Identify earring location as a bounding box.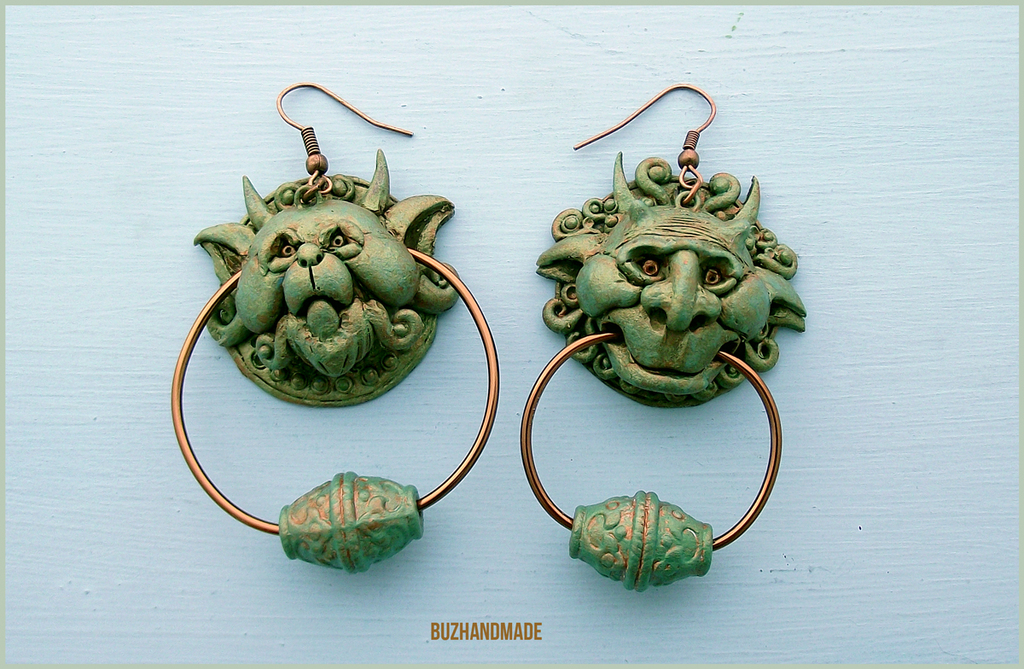
BBox(170, 80, 496, 572).
